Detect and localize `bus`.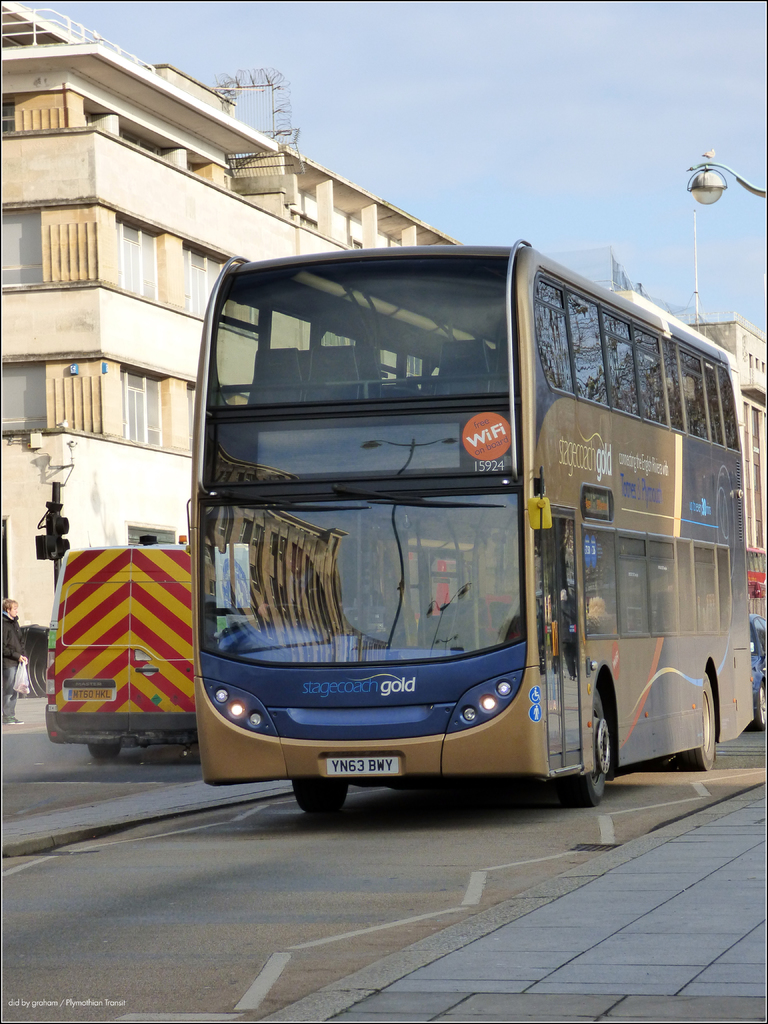
Localized at box=[38, 536, 191, 769].
